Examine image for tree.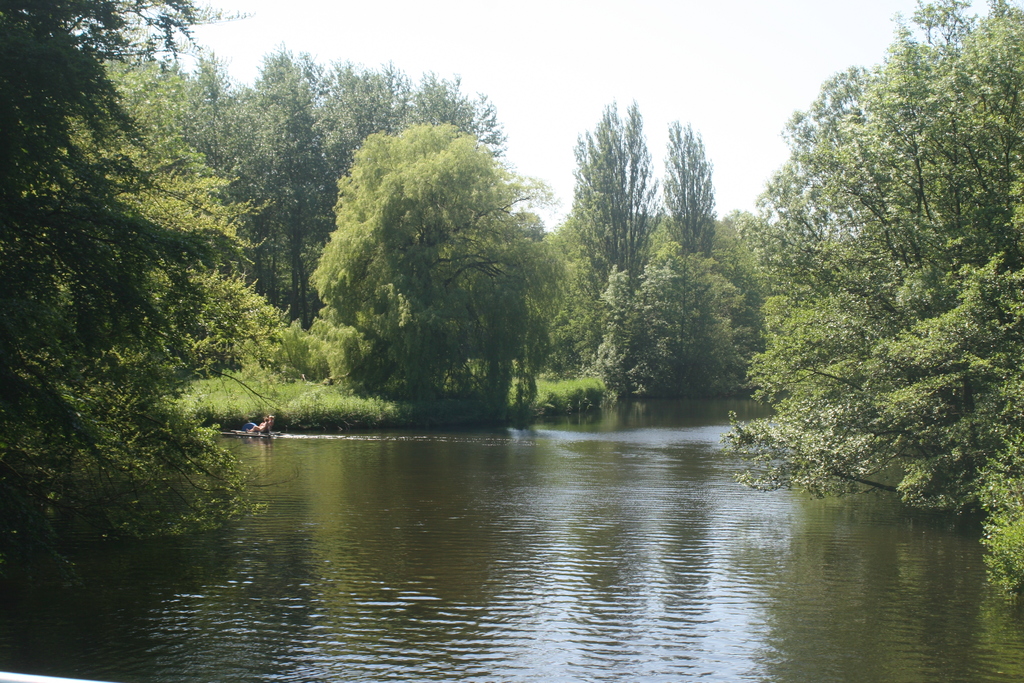
Examination result: rect(720, 0, 1023, 521).
